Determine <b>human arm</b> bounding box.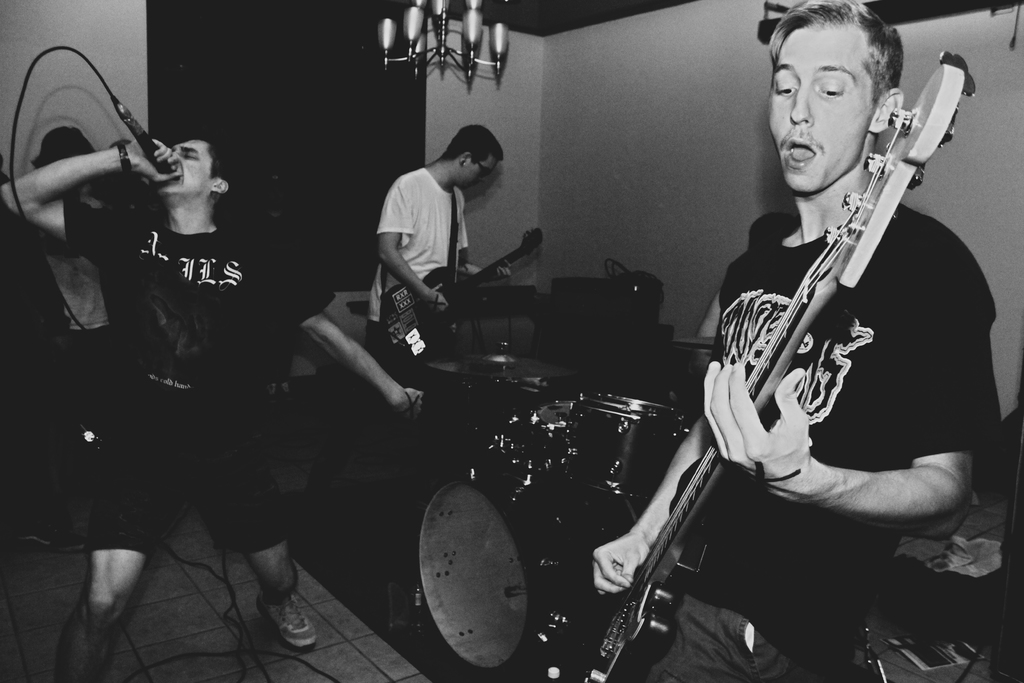
Determined: x1=277, y1=296, x2=424, y2=448.
